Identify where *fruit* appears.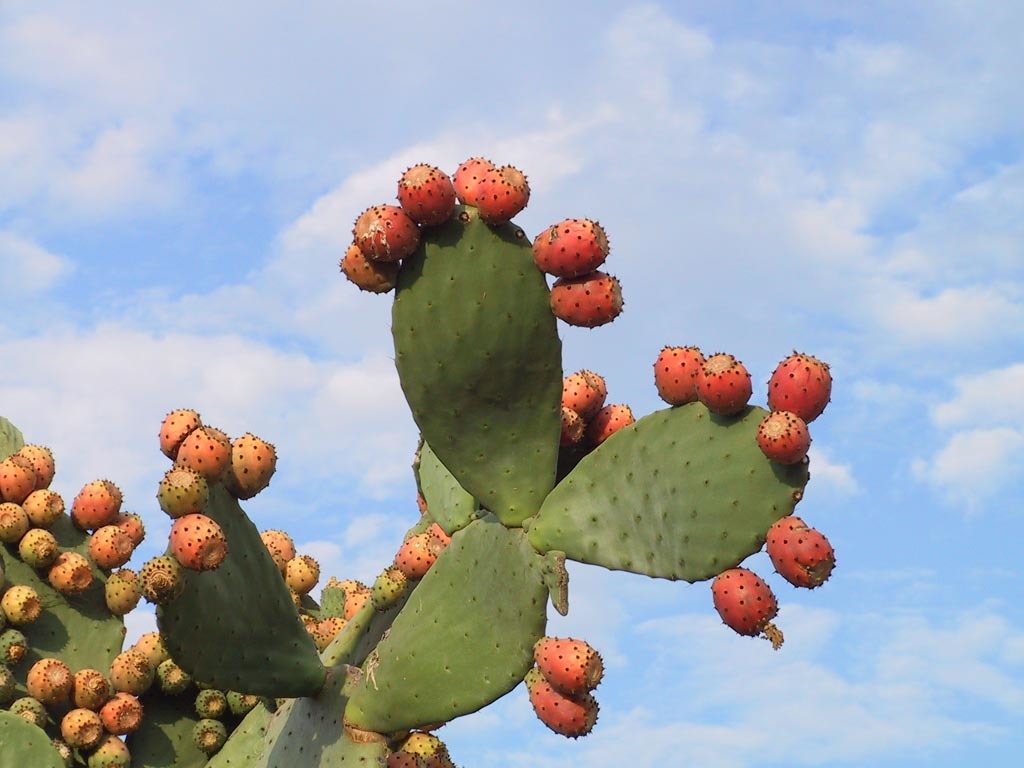
Appears at (x1=351, y1=200, x2=421, y2=260).
